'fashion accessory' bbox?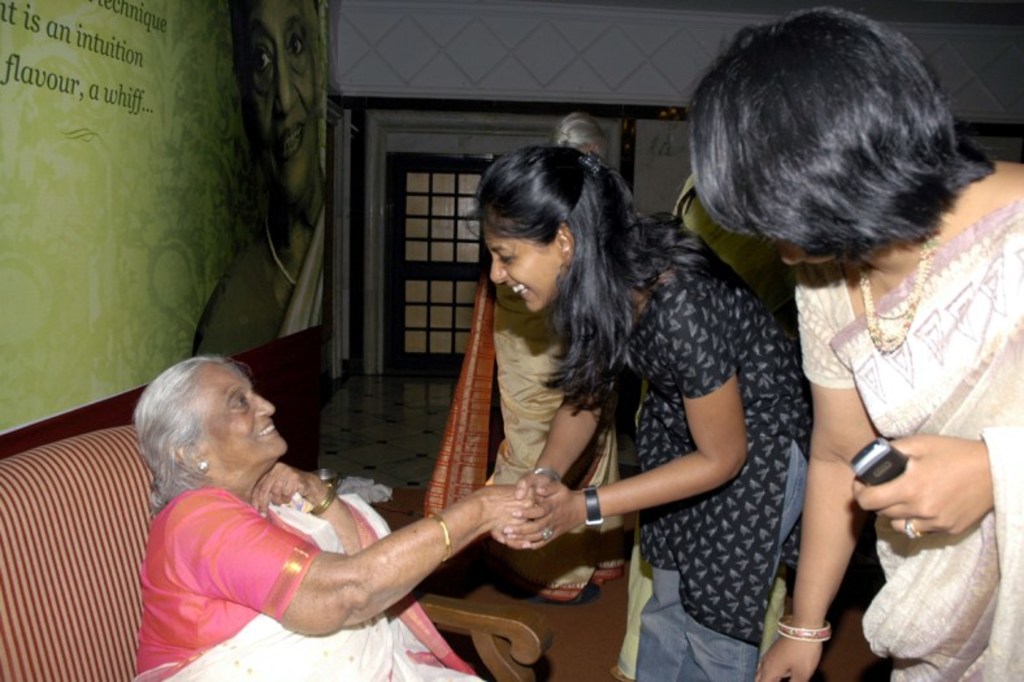
bbox=(544, 529, 554, 538)
